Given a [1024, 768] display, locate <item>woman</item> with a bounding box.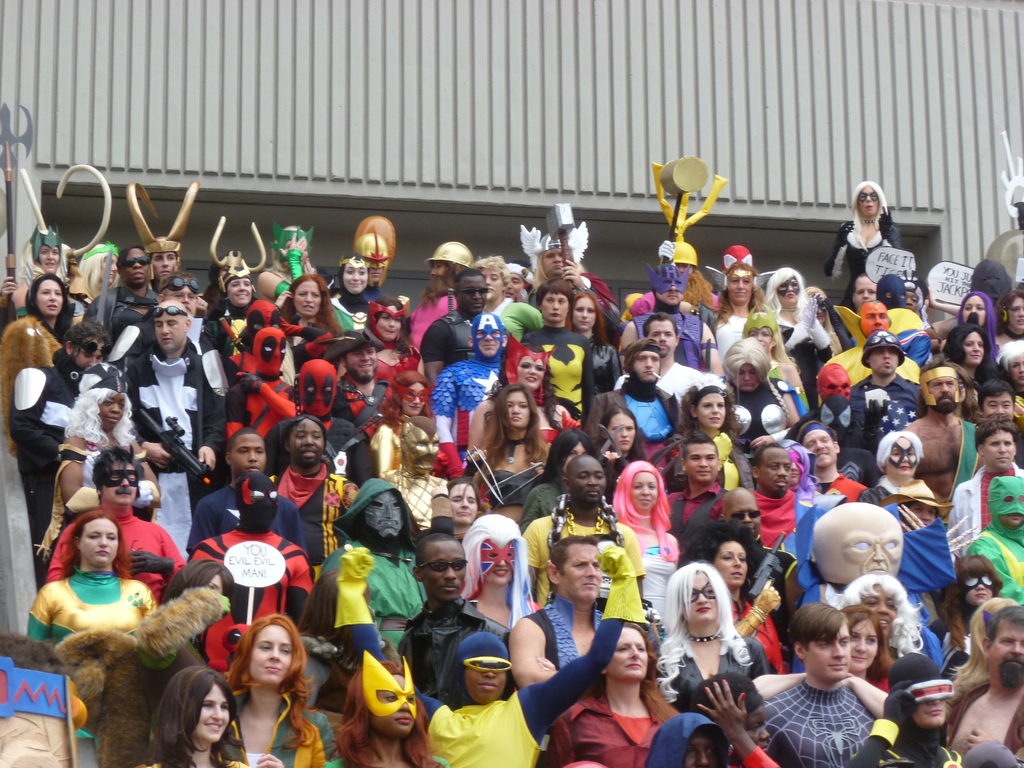
Located: <region>159, 555, 234, 691</region>.
